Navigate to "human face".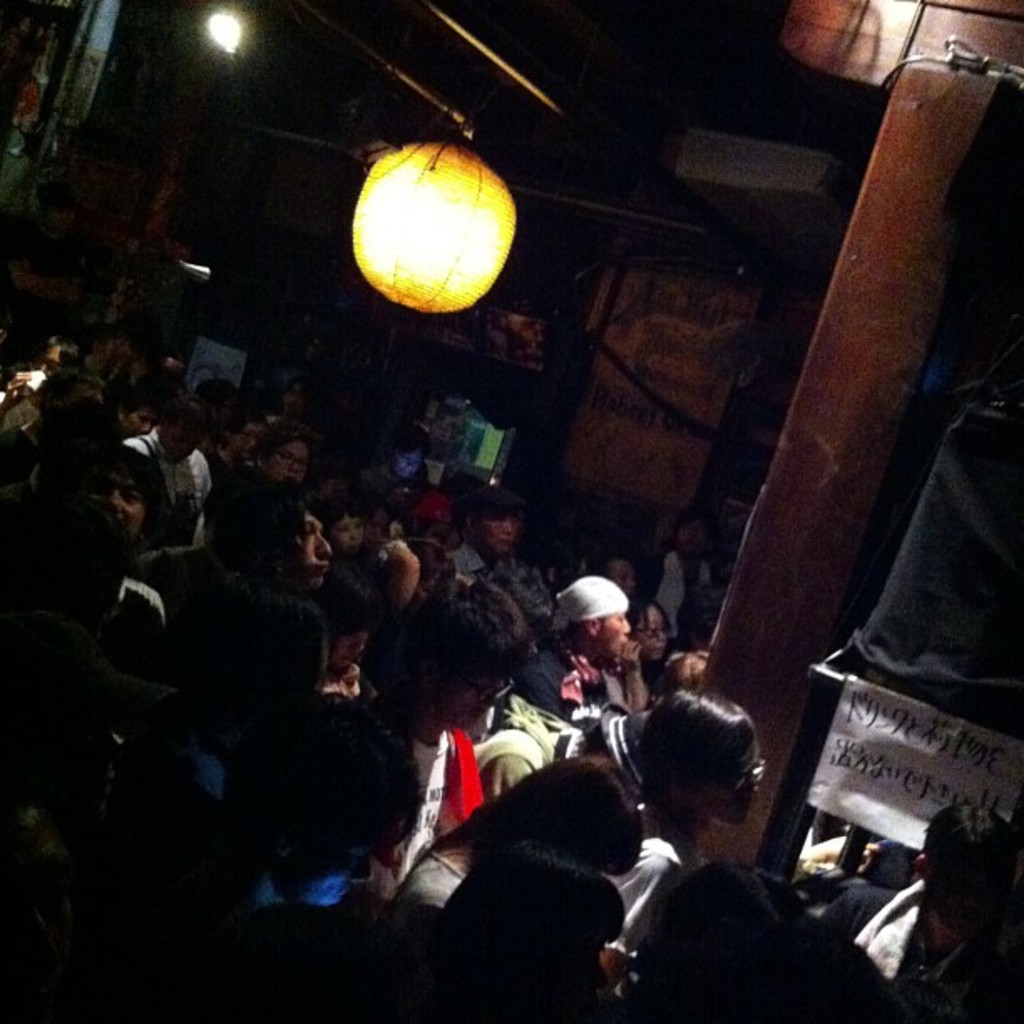
Navigation target: BBox(475, 519, 525, 554).
